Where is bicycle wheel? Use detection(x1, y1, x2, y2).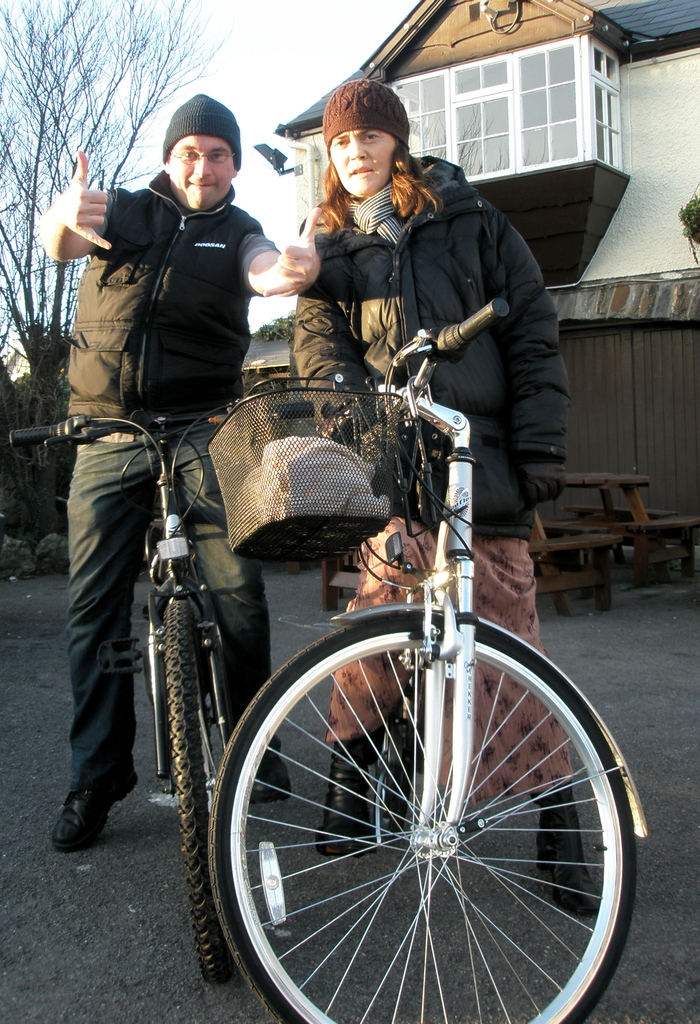
detection(171, 555, 643, 1023).
